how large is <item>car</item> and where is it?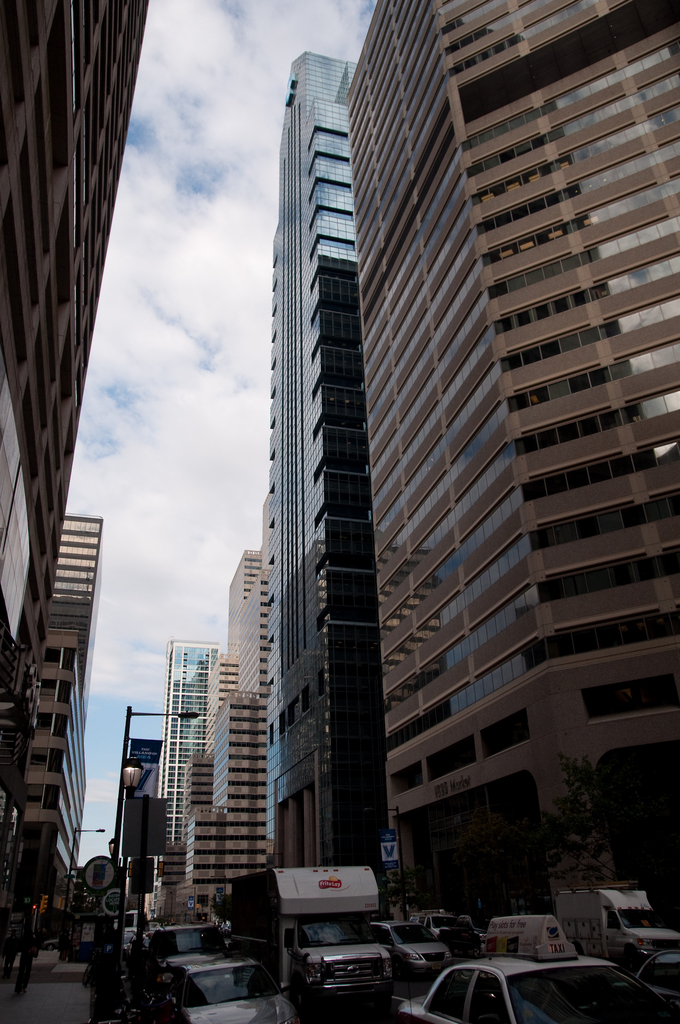
Bounding box: 403, 923, 679, 1023.
